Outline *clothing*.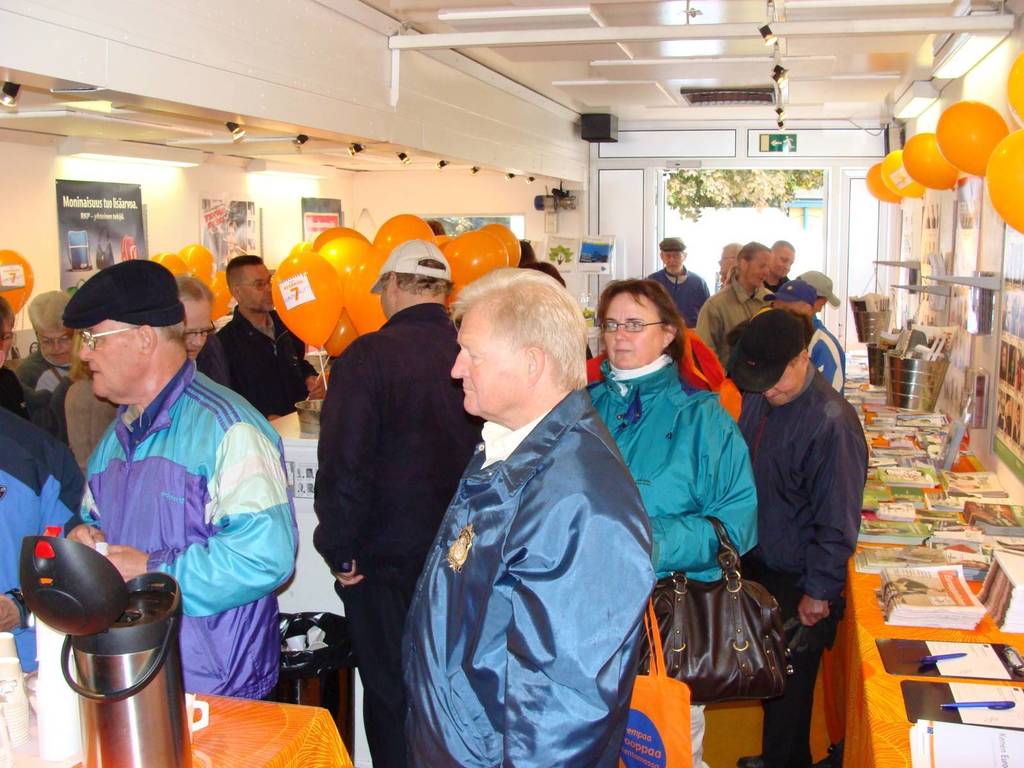
Outline: crop(22, 346, 77, 438).
